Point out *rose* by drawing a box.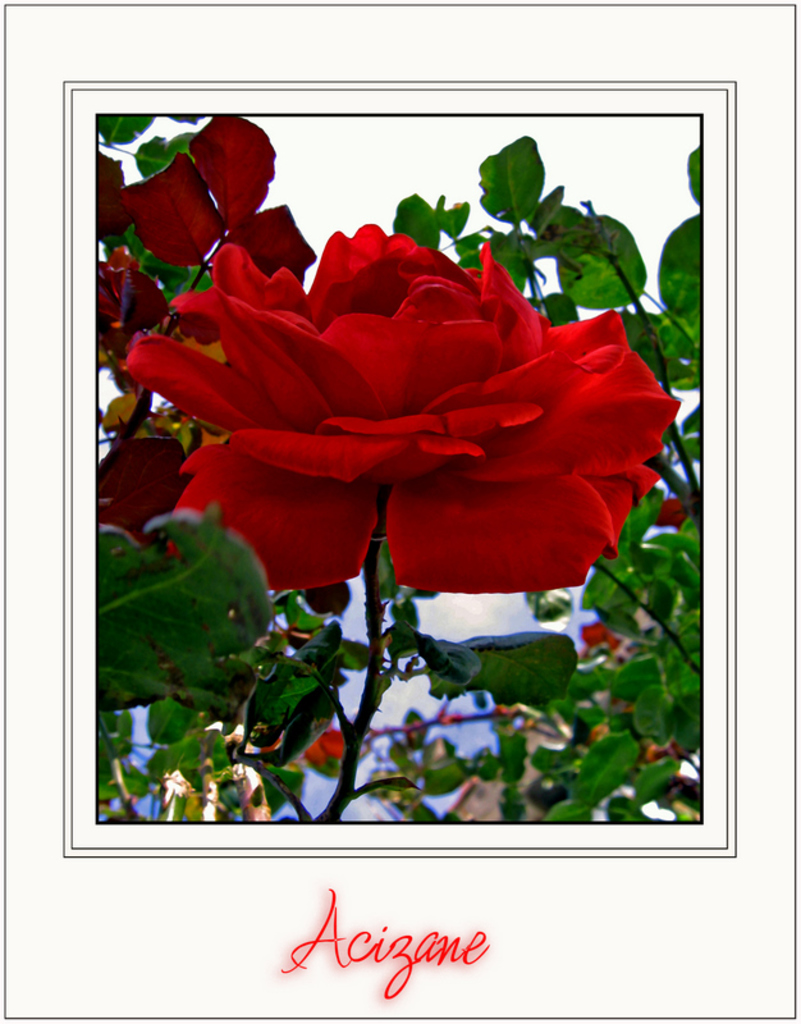
(x1=122, y1=220, x2=685, y2=594).
